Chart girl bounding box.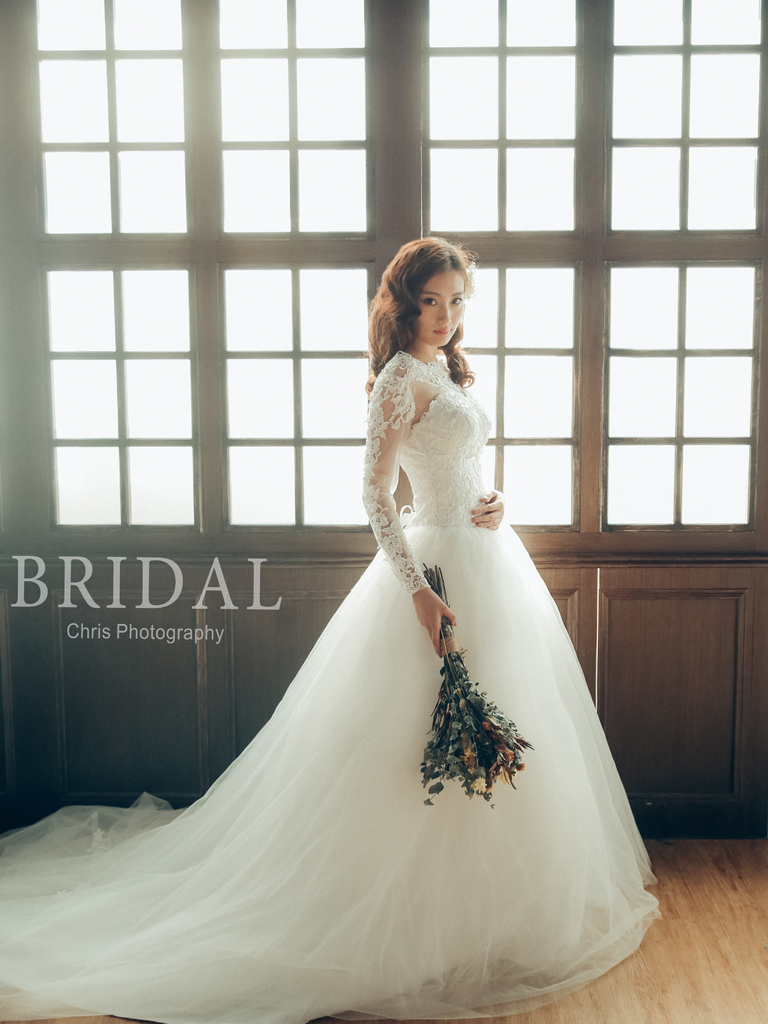
Charted: [x1=0, y1=240, x2=662, y2=1023].
